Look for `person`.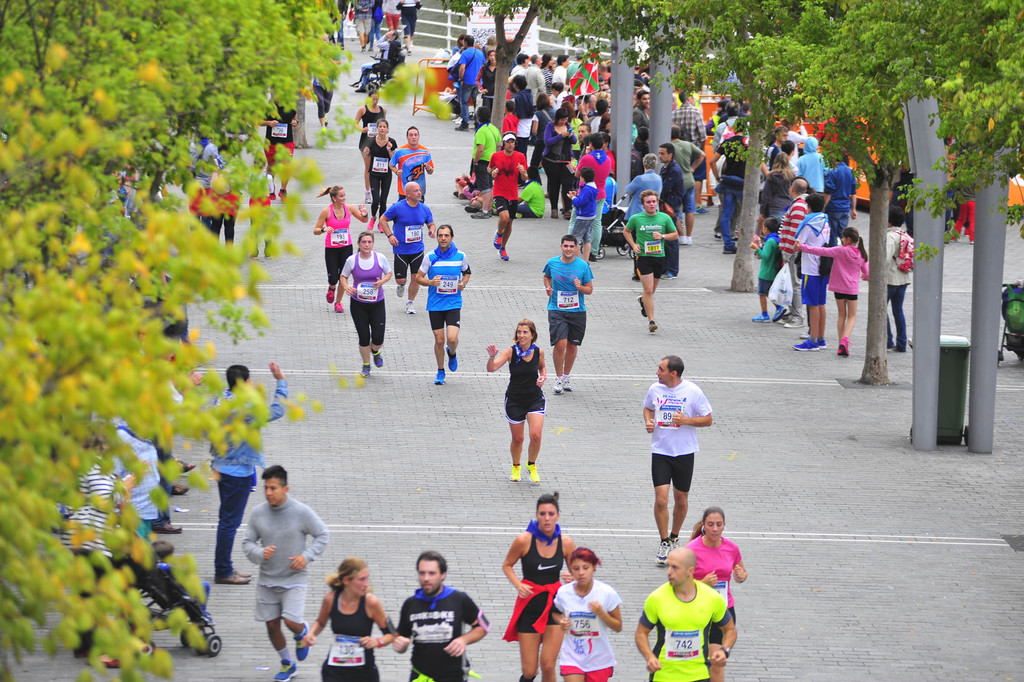
Found: [575, 135, 616, 256].
